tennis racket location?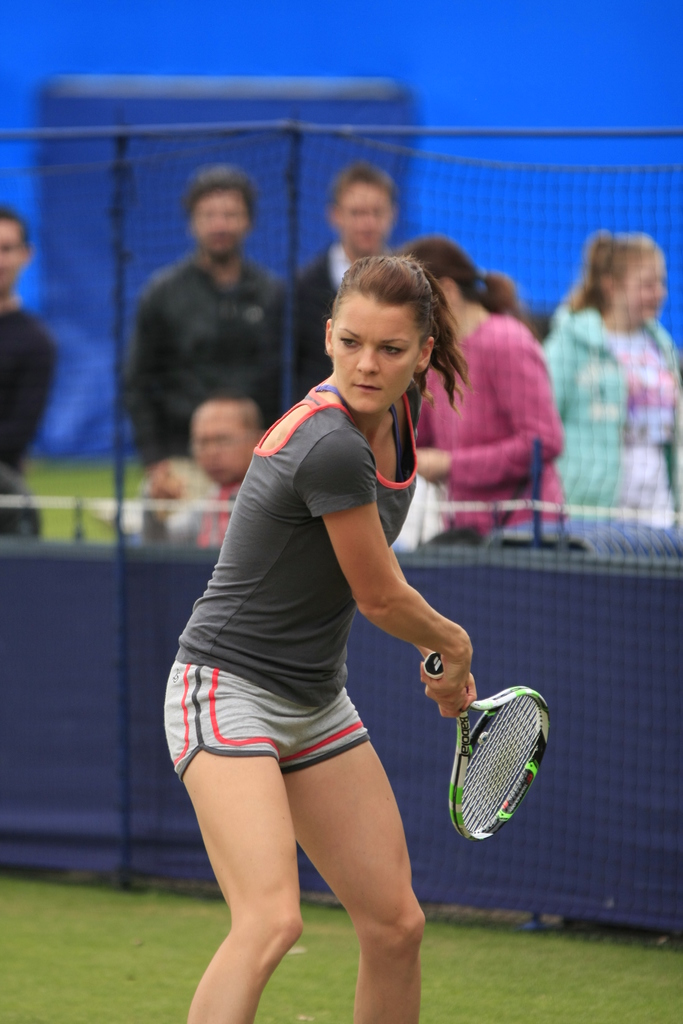
x1=420 y1=650 x2=554 y2=844
